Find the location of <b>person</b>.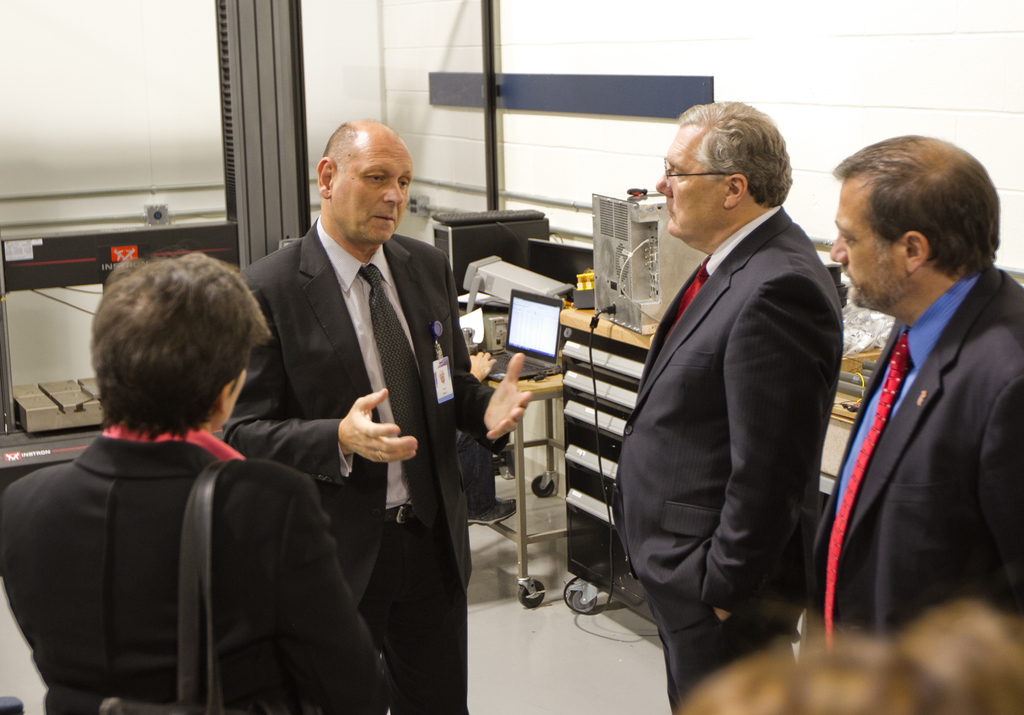
Location: 809/132/1023/657.
